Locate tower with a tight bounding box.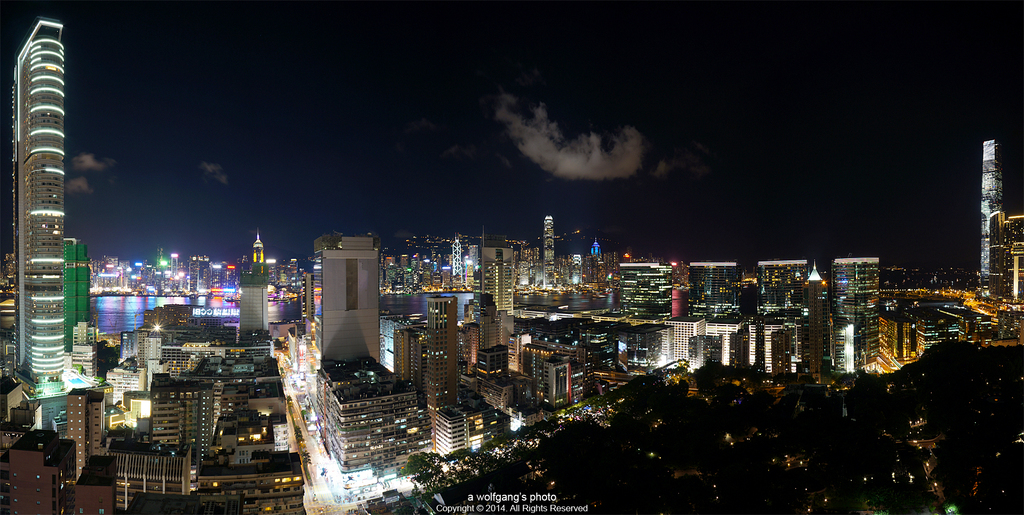
rect(399, 325, 419, 390).
